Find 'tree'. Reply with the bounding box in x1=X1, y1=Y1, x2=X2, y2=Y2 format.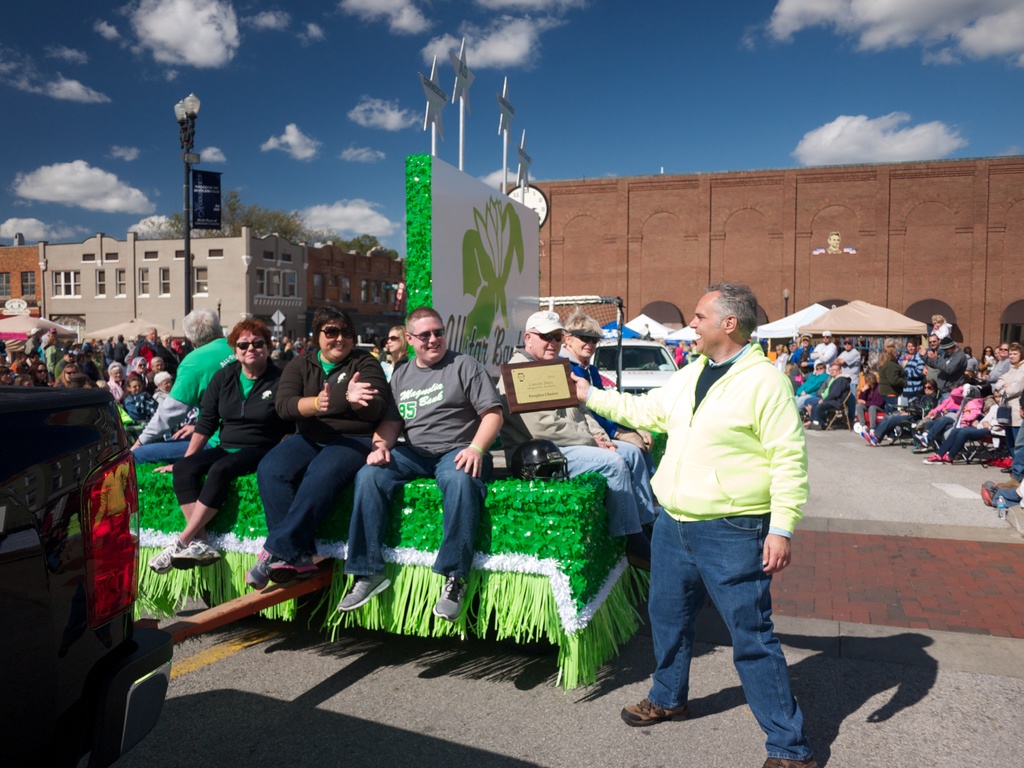
x1=137, y1=193, x2=387, y2=255.
